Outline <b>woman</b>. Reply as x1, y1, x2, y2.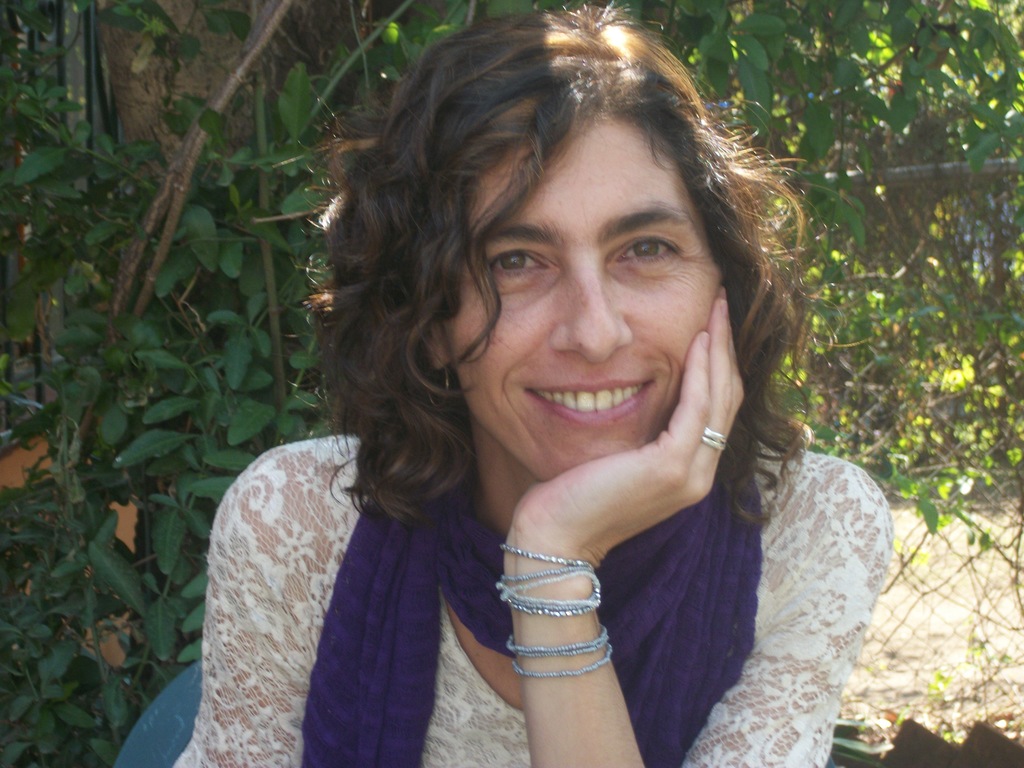
190, 32, 888, 760.
